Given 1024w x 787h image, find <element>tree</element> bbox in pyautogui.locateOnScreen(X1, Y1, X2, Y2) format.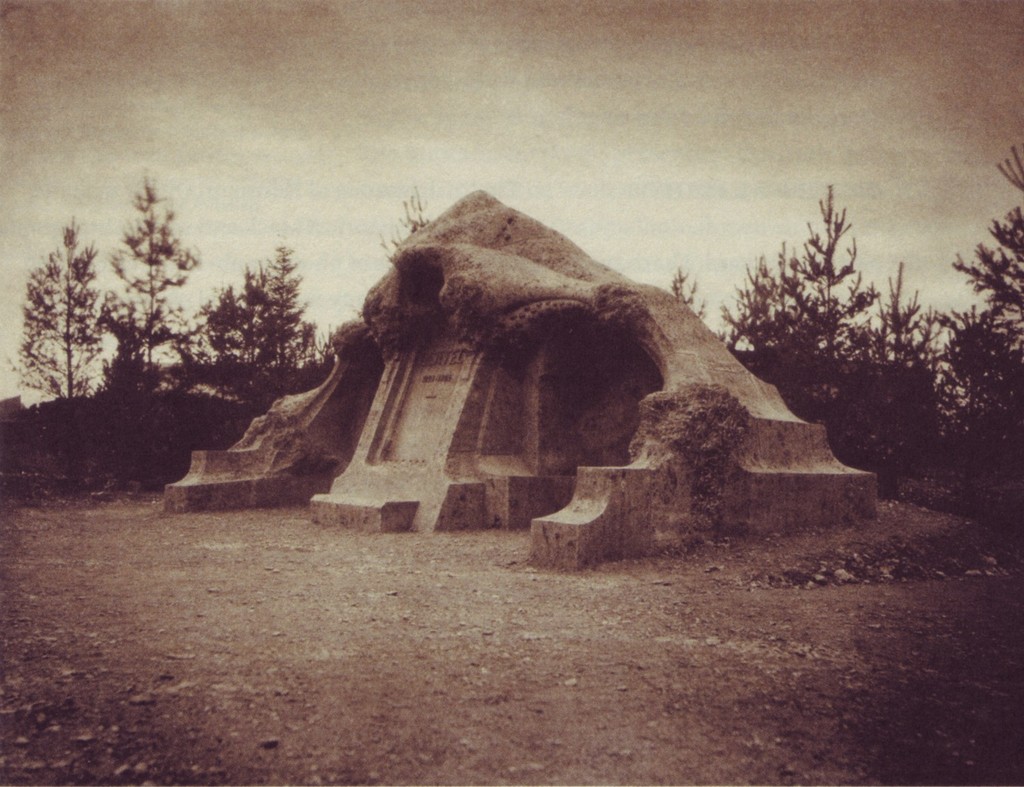
pyautogui.locateOnScreen(373, 183, 432, 262).
